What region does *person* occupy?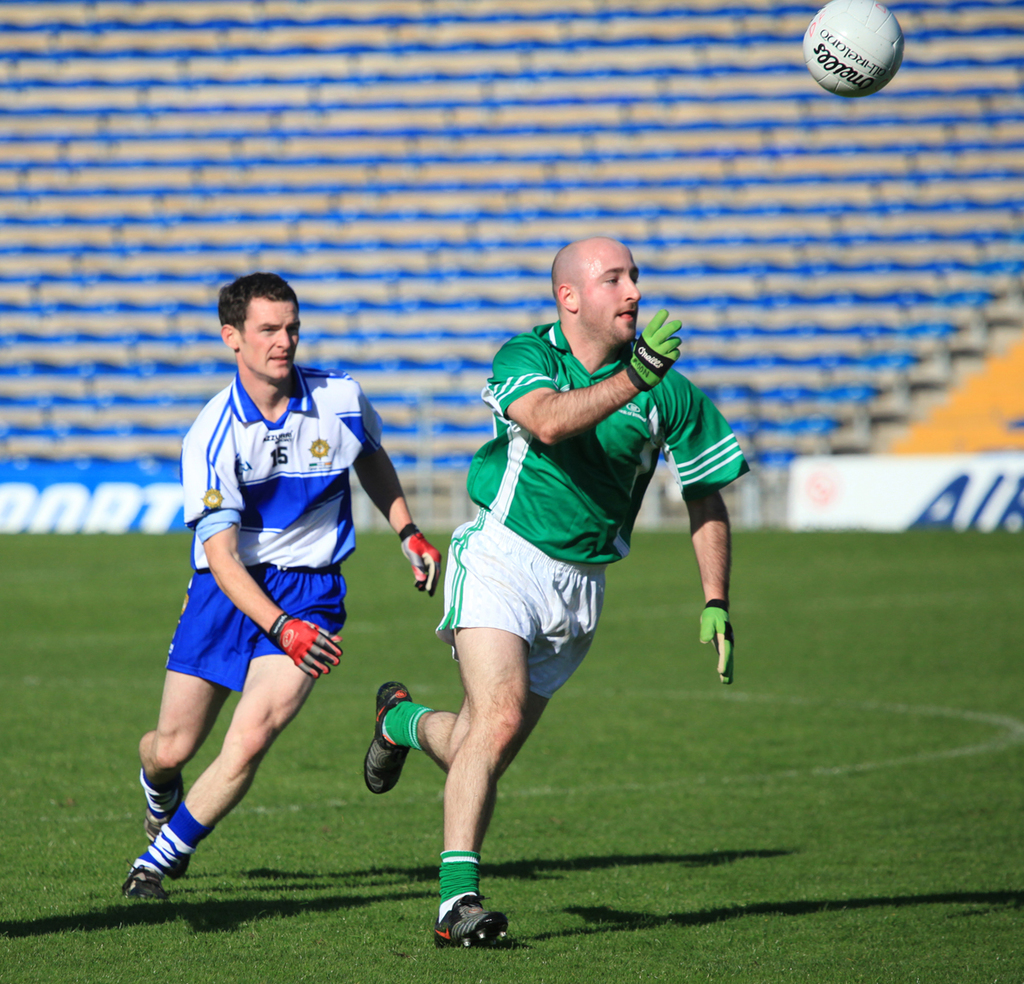
bbox=[364, 239, 751, 946].
